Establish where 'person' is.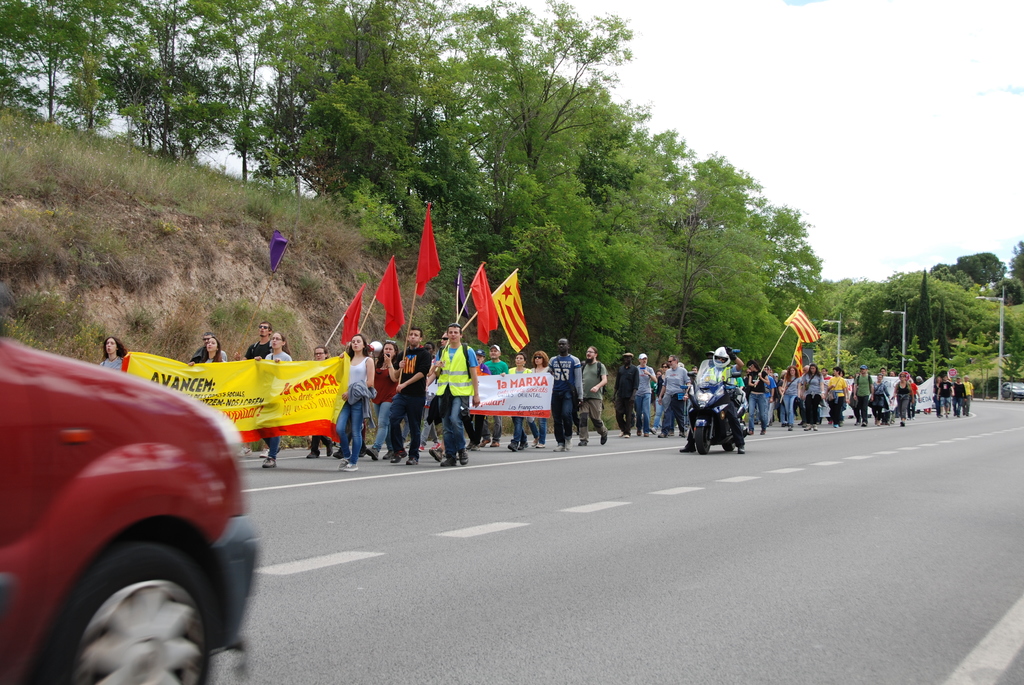
Established at 931,374,942,420.
